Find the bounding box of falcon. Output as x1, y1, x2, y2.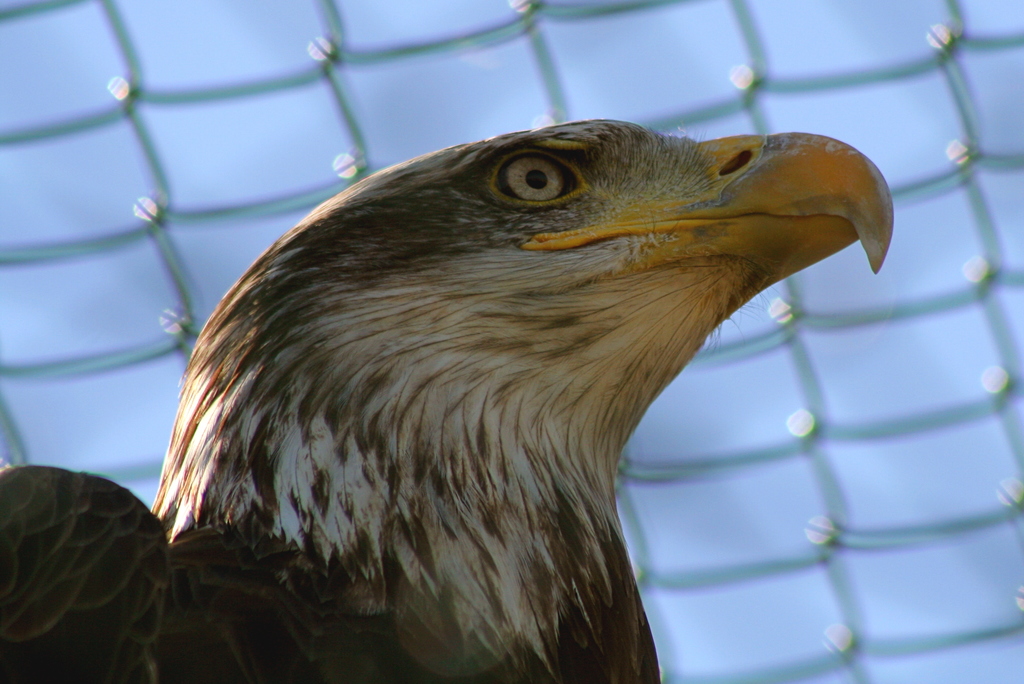
0, 112, 895, 683.
